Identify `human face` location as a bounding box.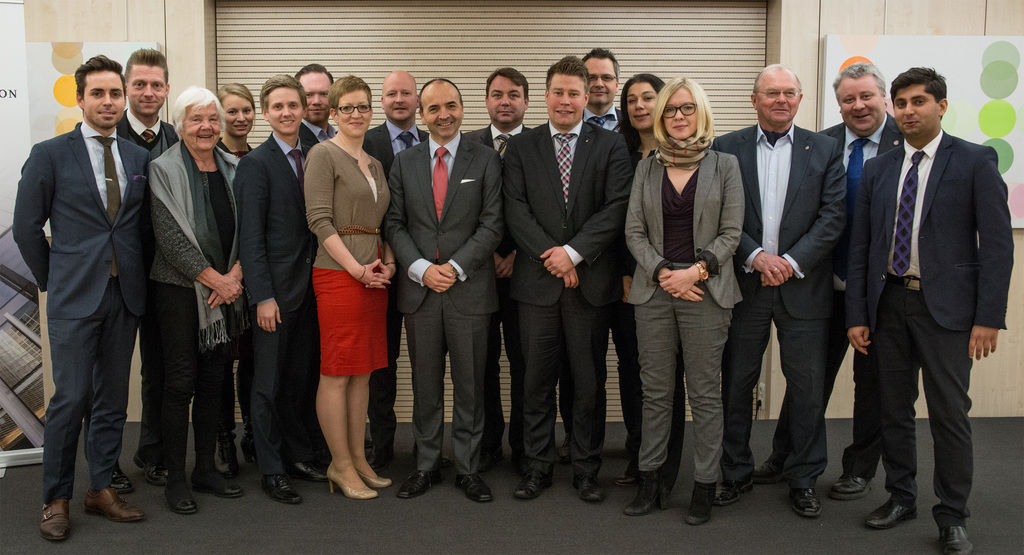
618, 79, 652, 131.
